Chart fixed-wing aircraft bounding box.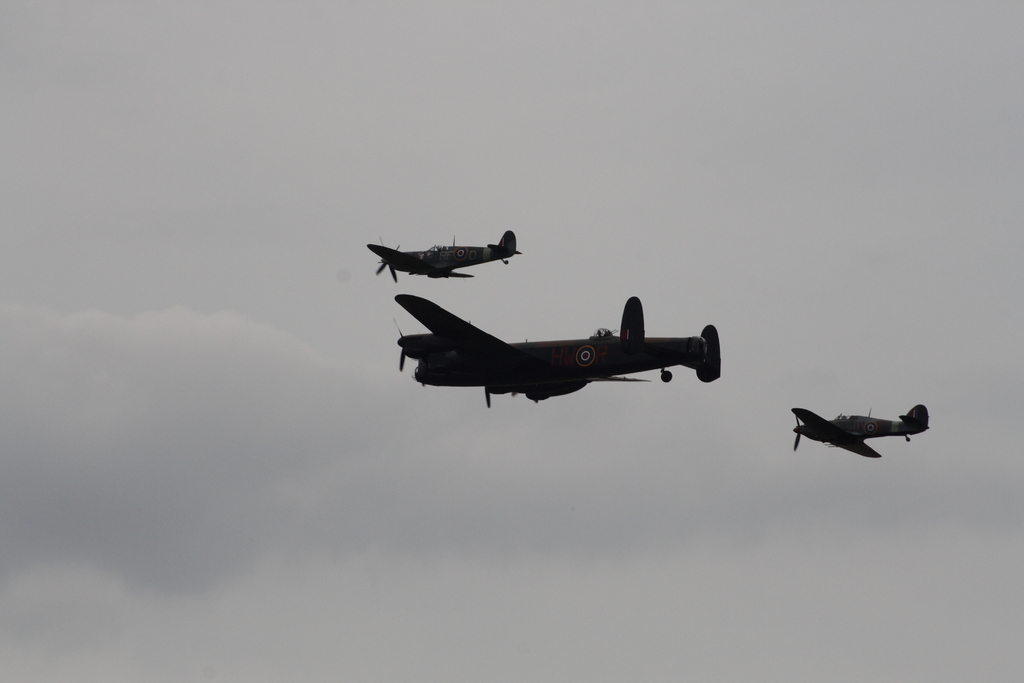
Charted: <region>788, 401, 938, 461</region>.
